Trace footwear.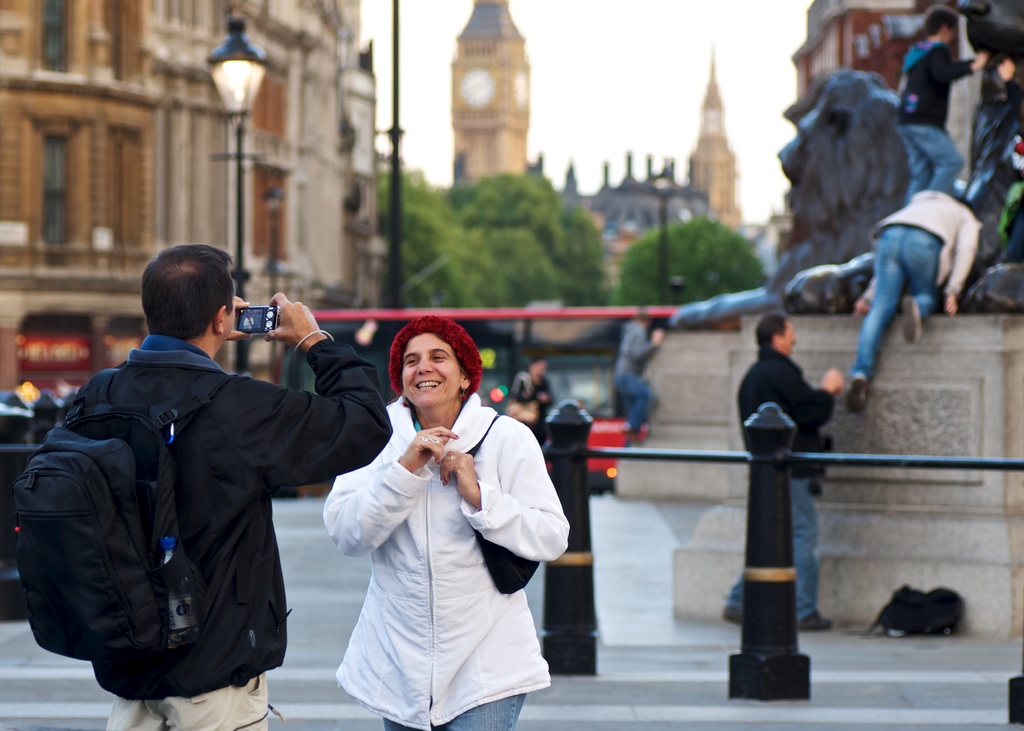
Traced to select_region(902, 294, 921, 344).
